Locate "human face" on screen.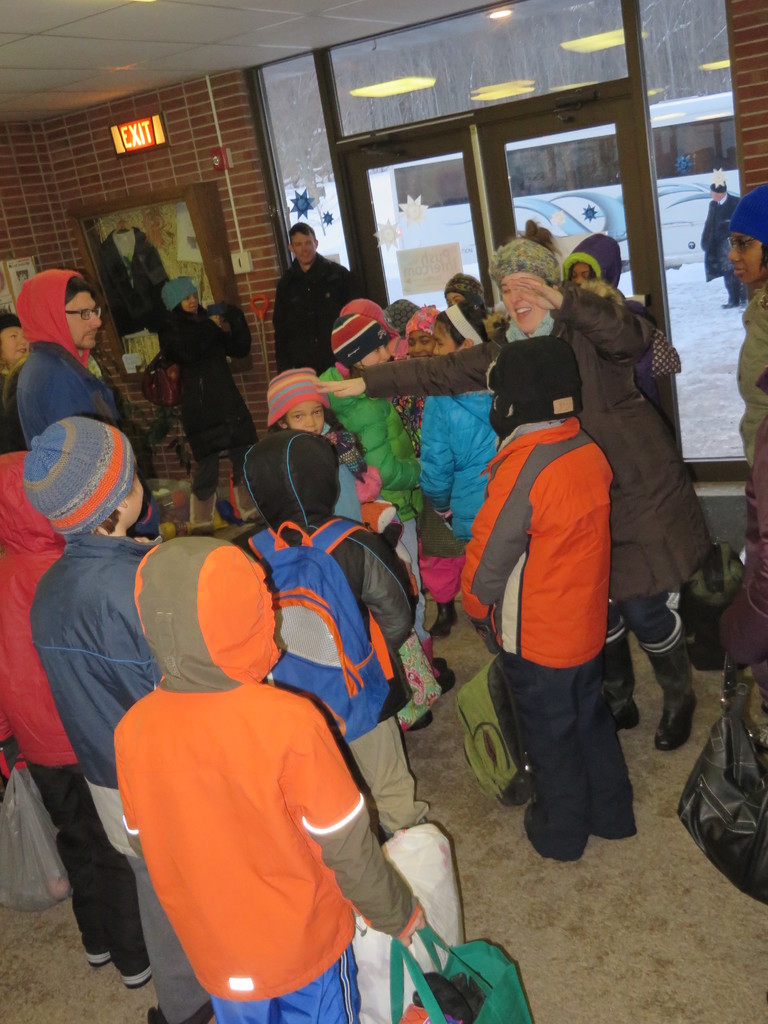
On screen at rect(285, 400, 325, 430).
